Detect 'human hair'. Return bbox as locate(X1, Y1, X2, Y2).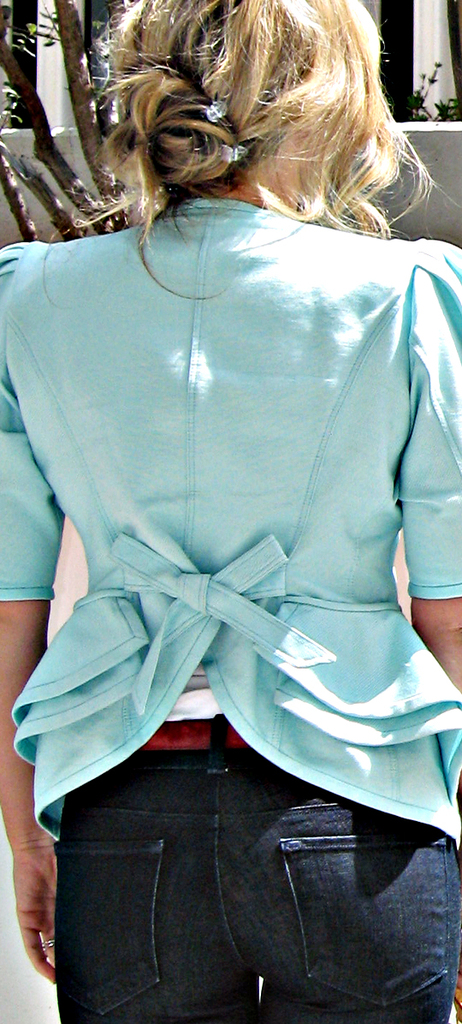
locate(83, 16, 433, 259).
